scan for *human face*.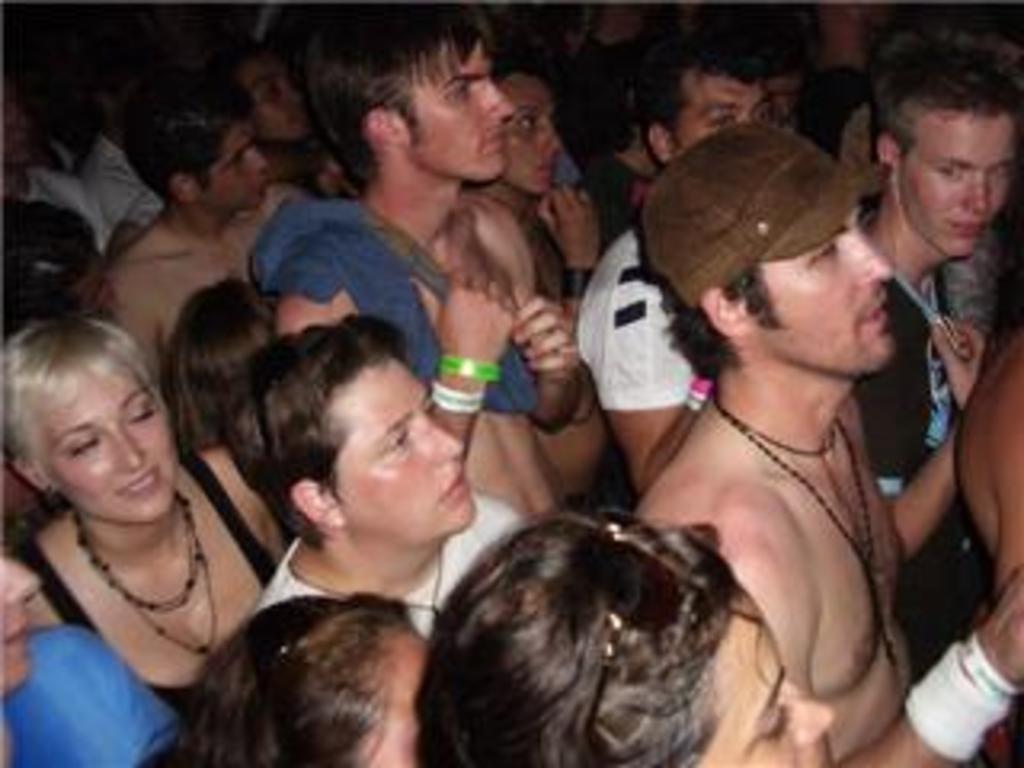
Scan result: <box>912,109,1018,253</box>.
